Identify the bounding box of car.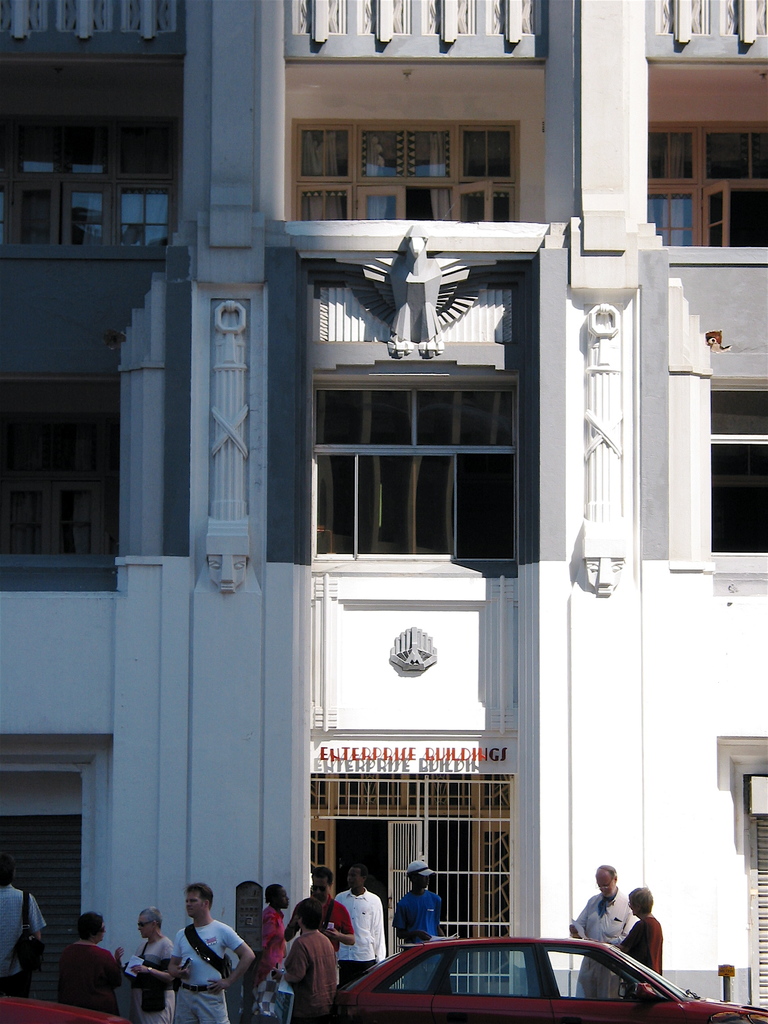
0:993:125:1021.
